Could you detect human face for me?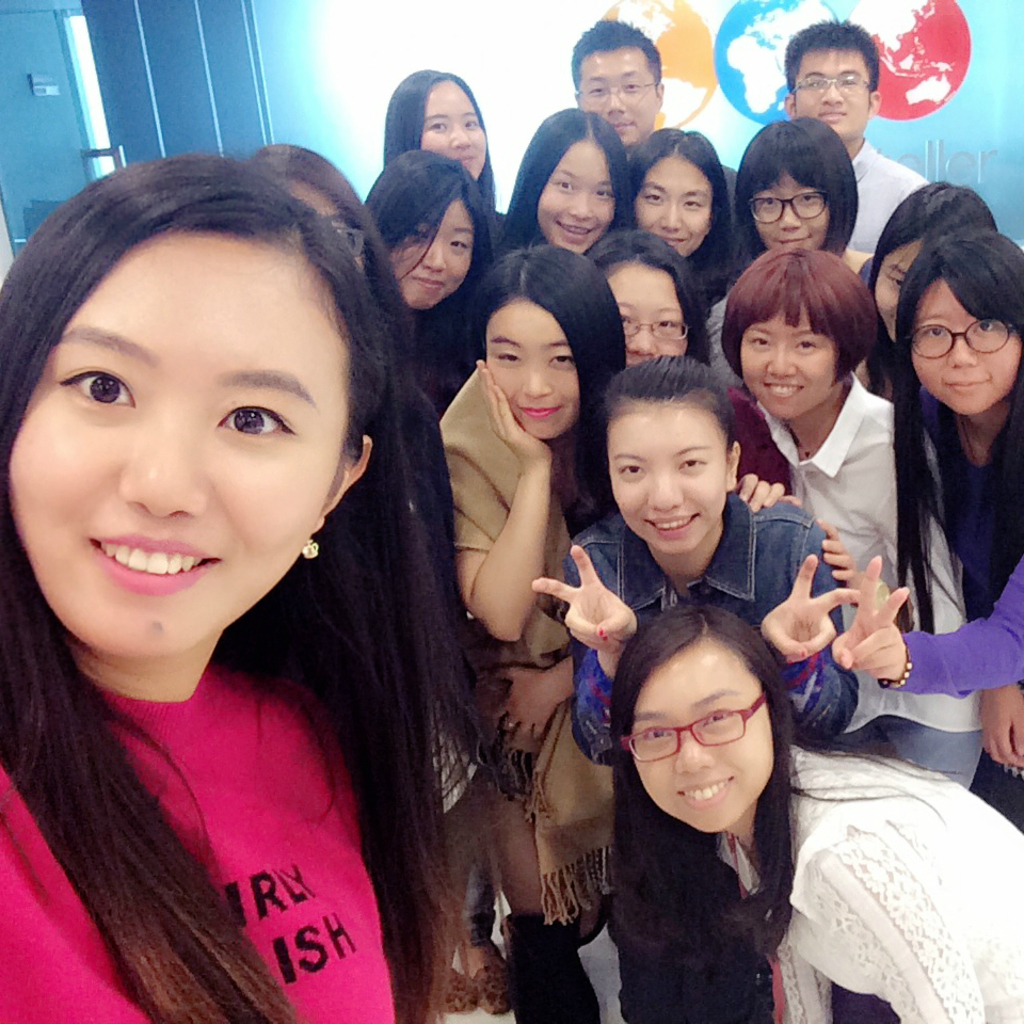
Detection result: bbox=[582, 45, 659, 144].
